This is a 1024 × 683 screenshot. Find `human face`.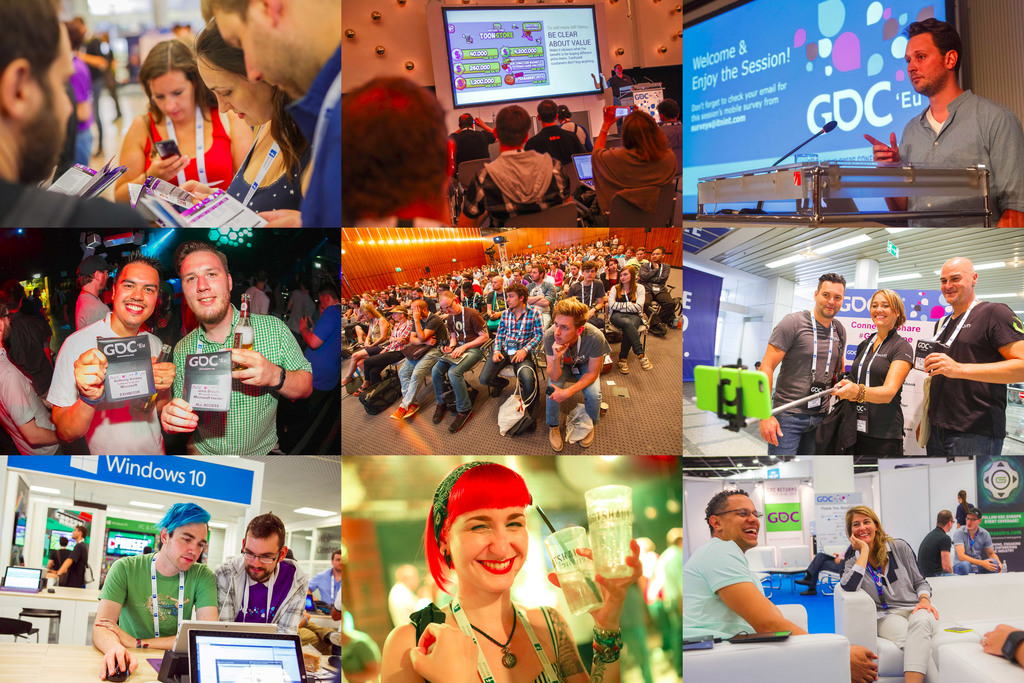
Bounding box: <region>938, 268, 968, 307</region>.
